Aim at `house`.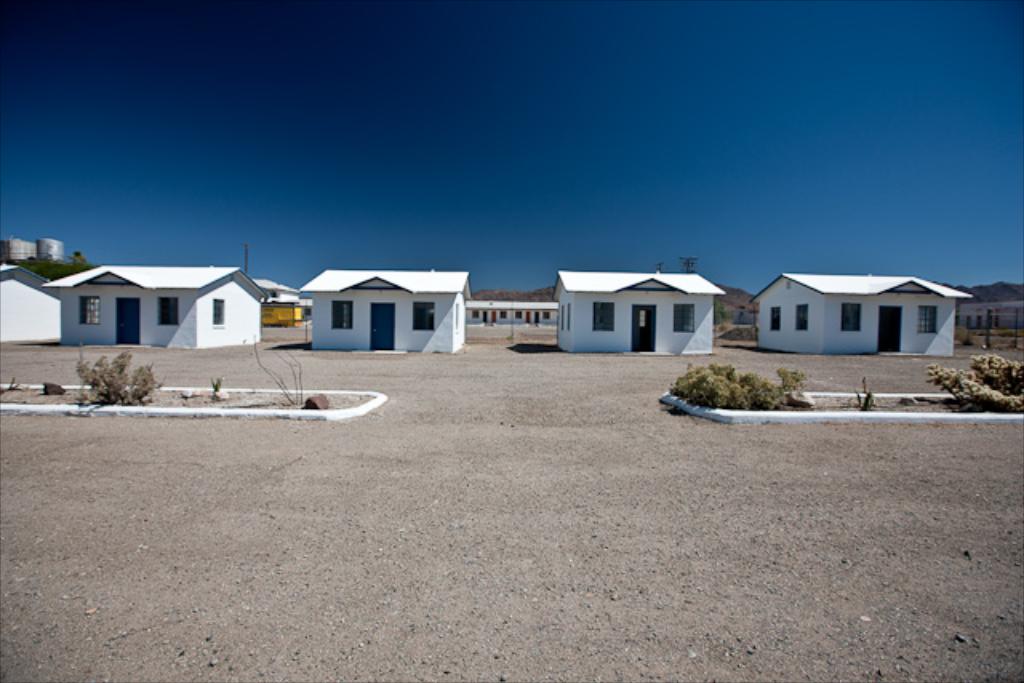
Aimed at [x1=752, y1=272, x2=974, y2=360].
